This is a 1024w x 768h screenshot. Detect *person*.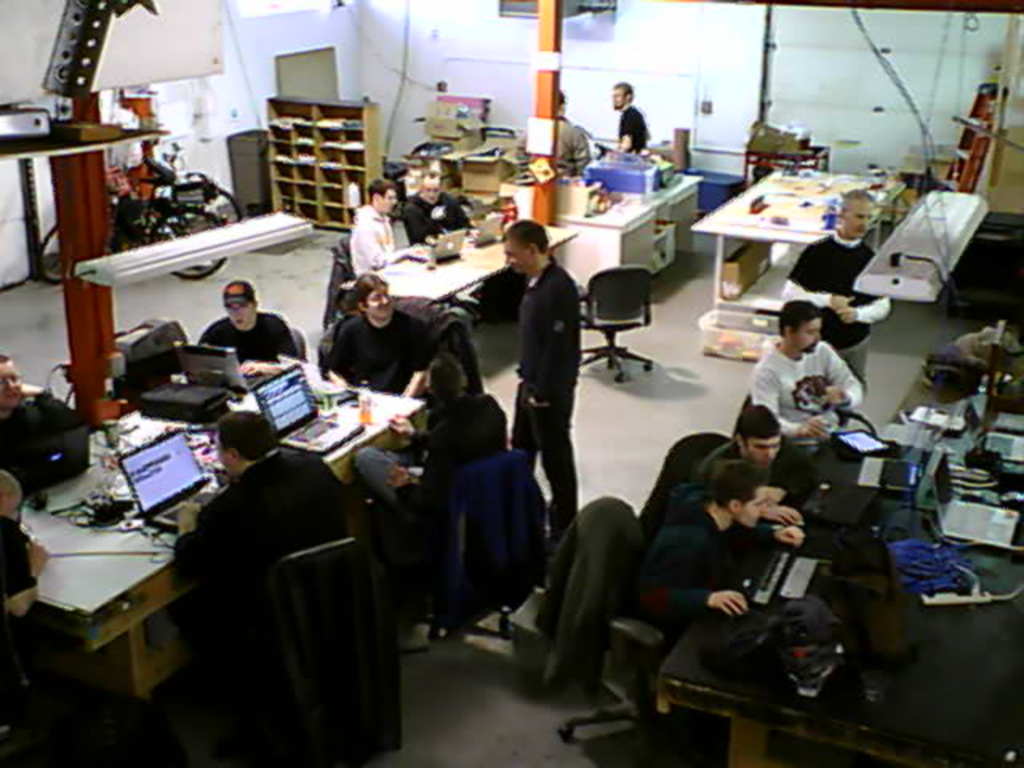
{"x1": 629, "y1": 464, "x2": 806, "y2": 622}.
